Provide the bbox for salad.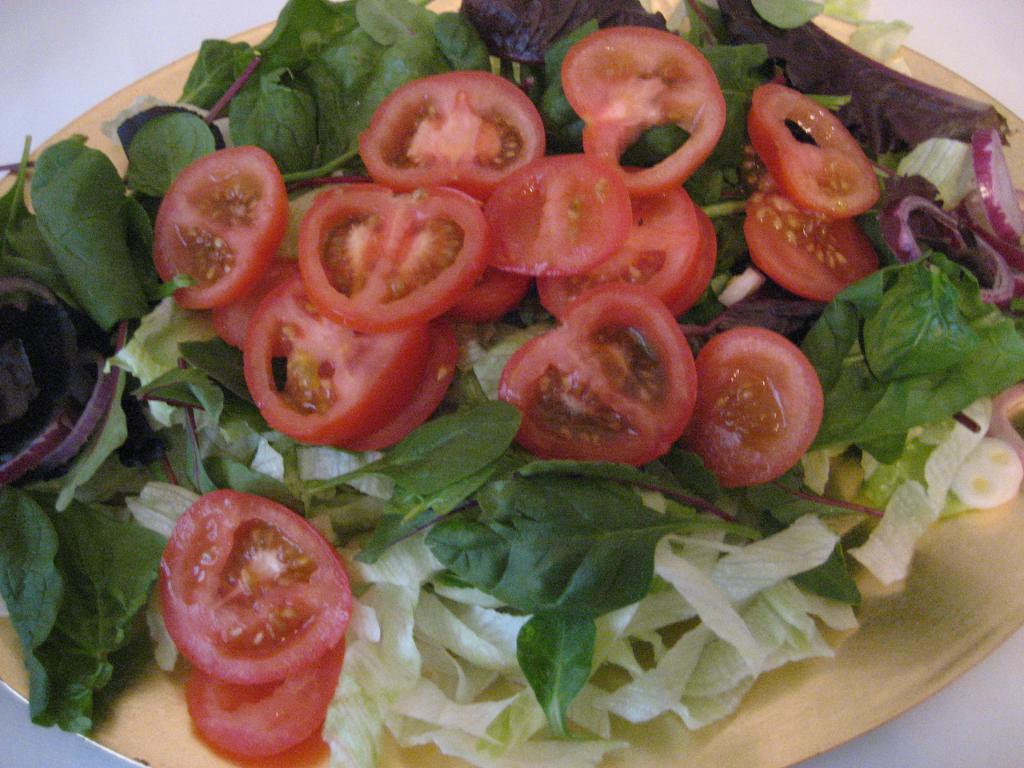
(0,0,1023,767).
